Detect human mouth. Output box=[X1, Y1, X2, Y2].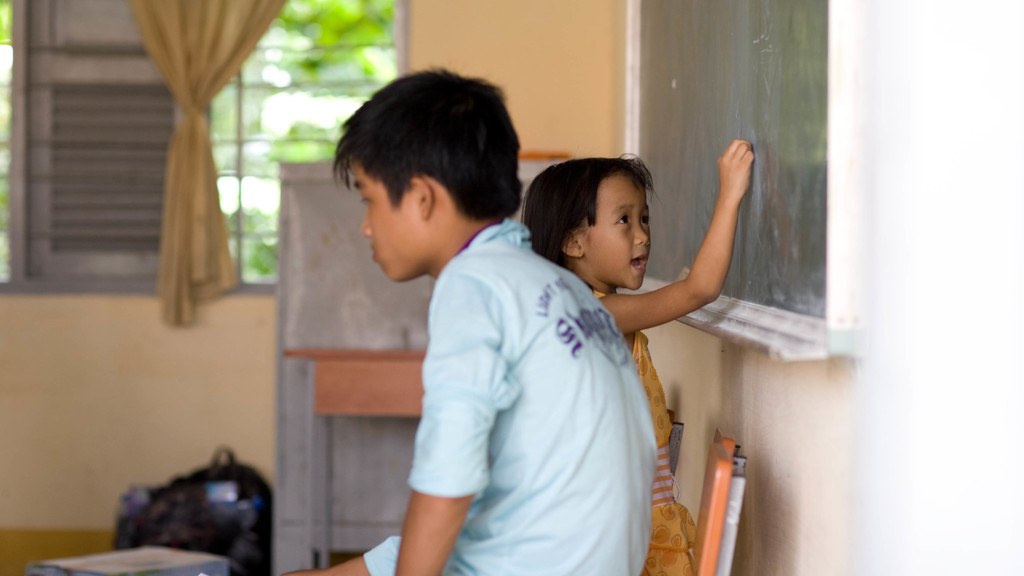
box=[369, 249, 375, 259].
